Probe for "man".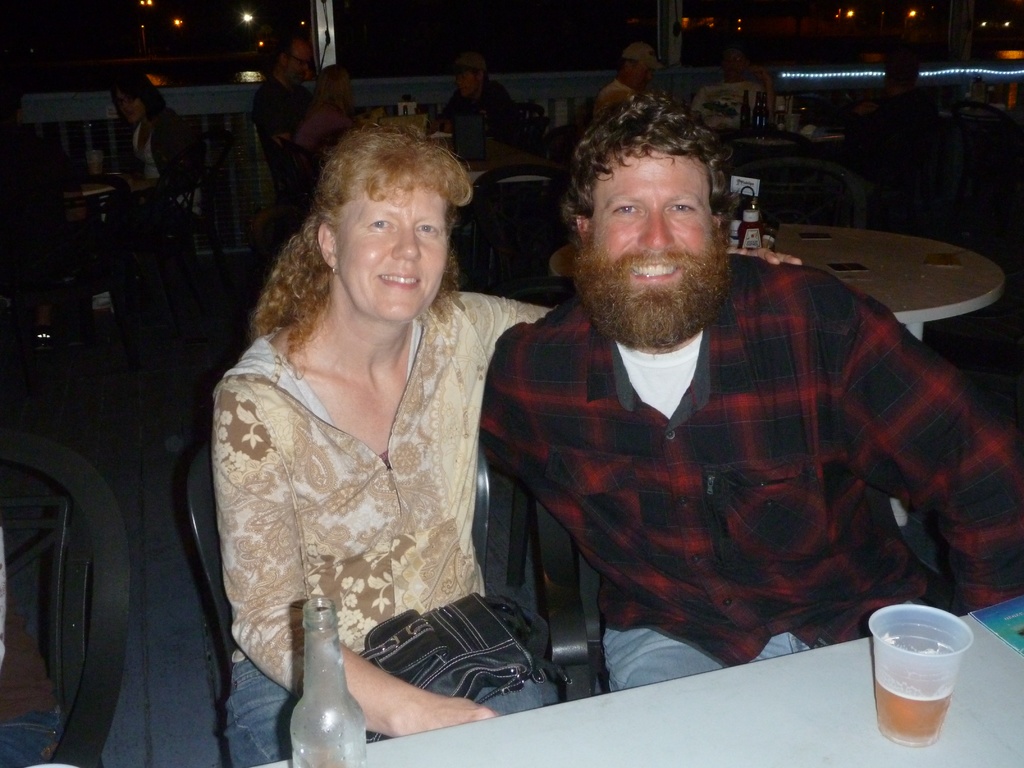
Probe result: region(250, 38, 315, 122).
